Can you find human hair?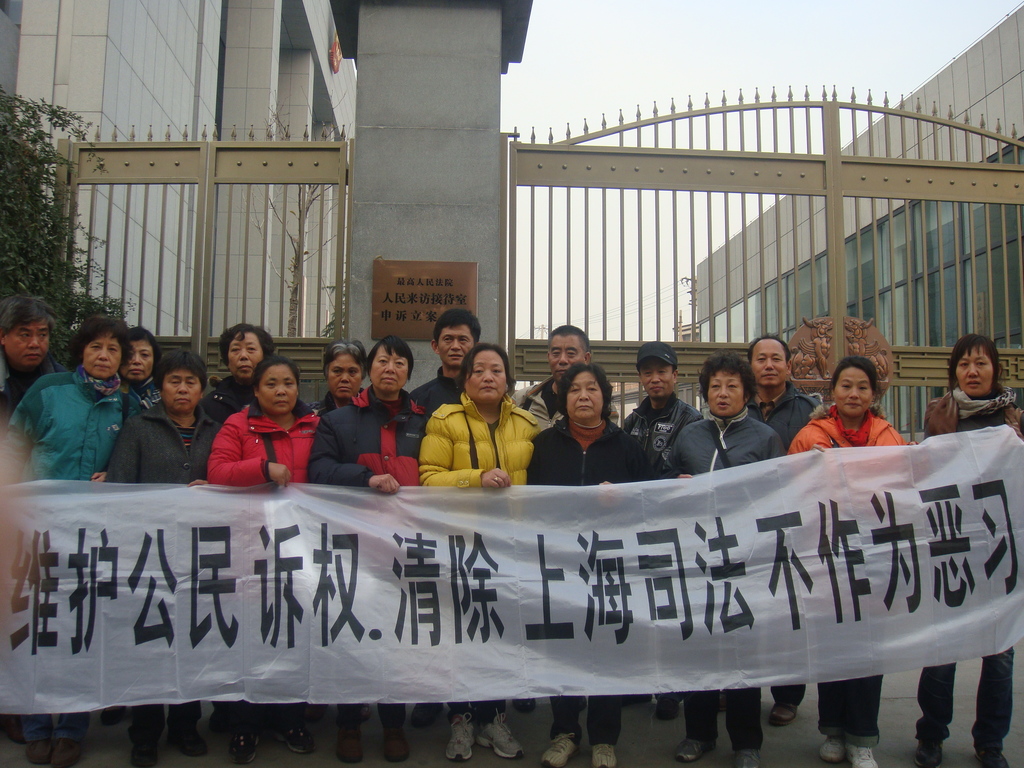
Yes, bounding box: pyautogui.locateOnScreen(252, 355, 299, 390).
